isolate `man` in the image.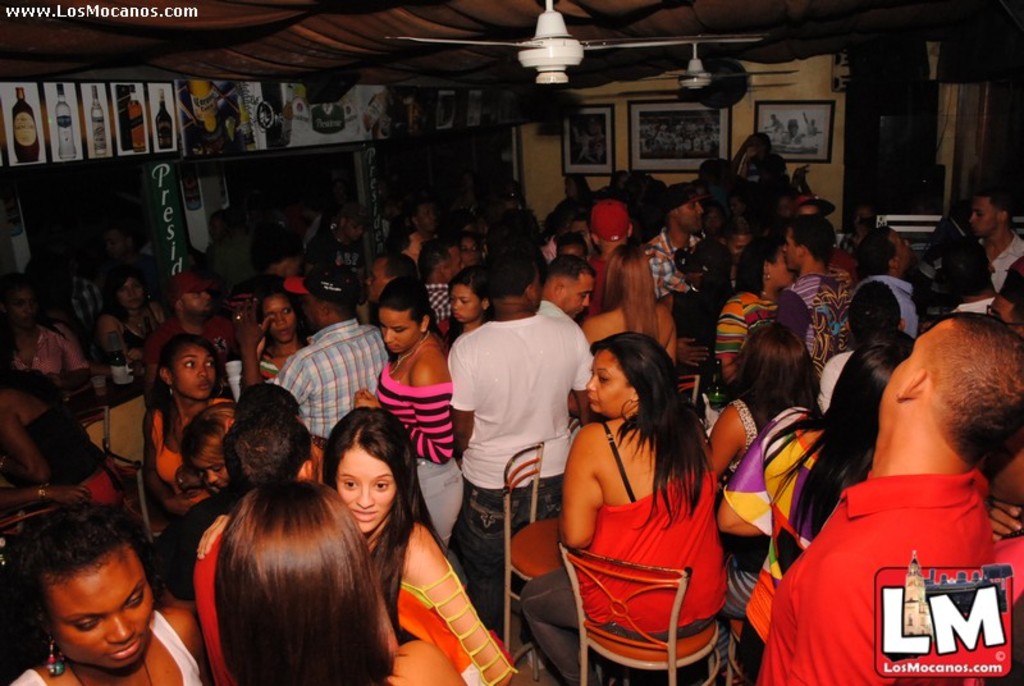
Isolated region: {"left": 547, "top": 256, "right": 595, "bottom": 316}.
